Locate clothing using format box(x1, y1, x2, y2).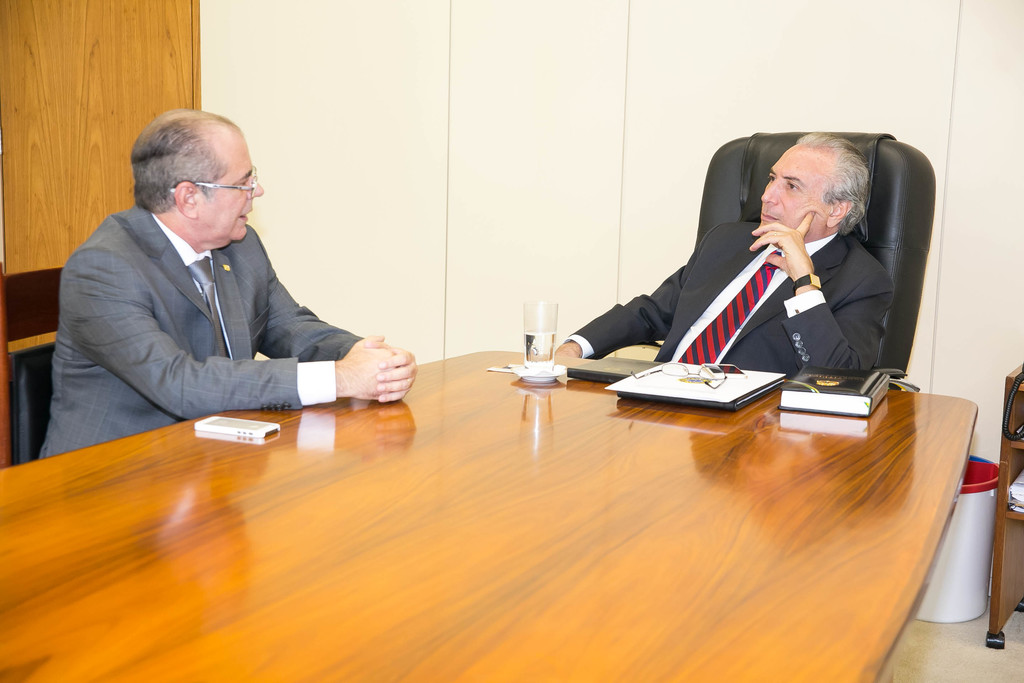
box(37, 204, 363, 457).
